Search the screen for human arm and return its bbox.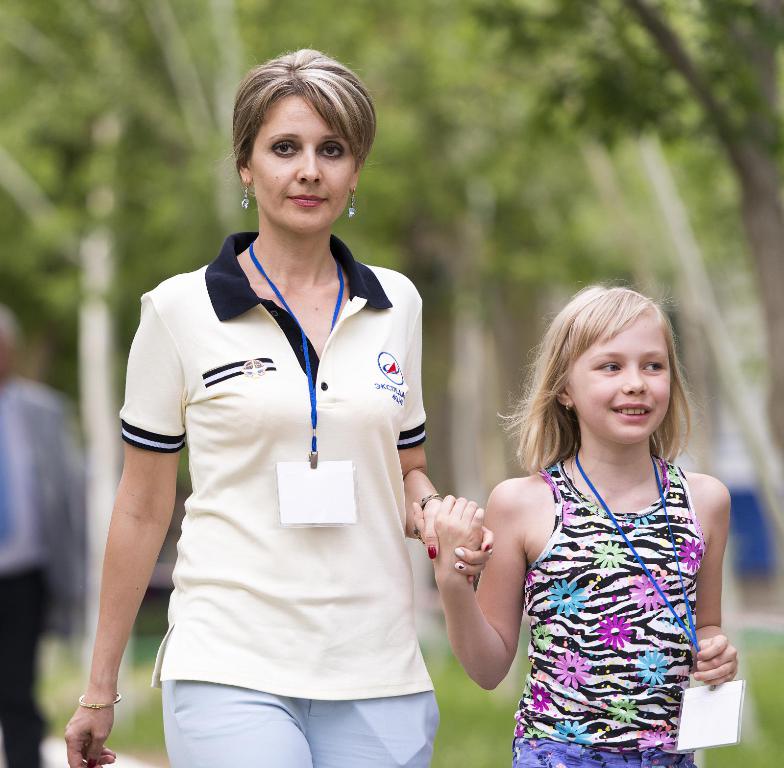
Found: <region>427, 480, 539, 721</region>.
